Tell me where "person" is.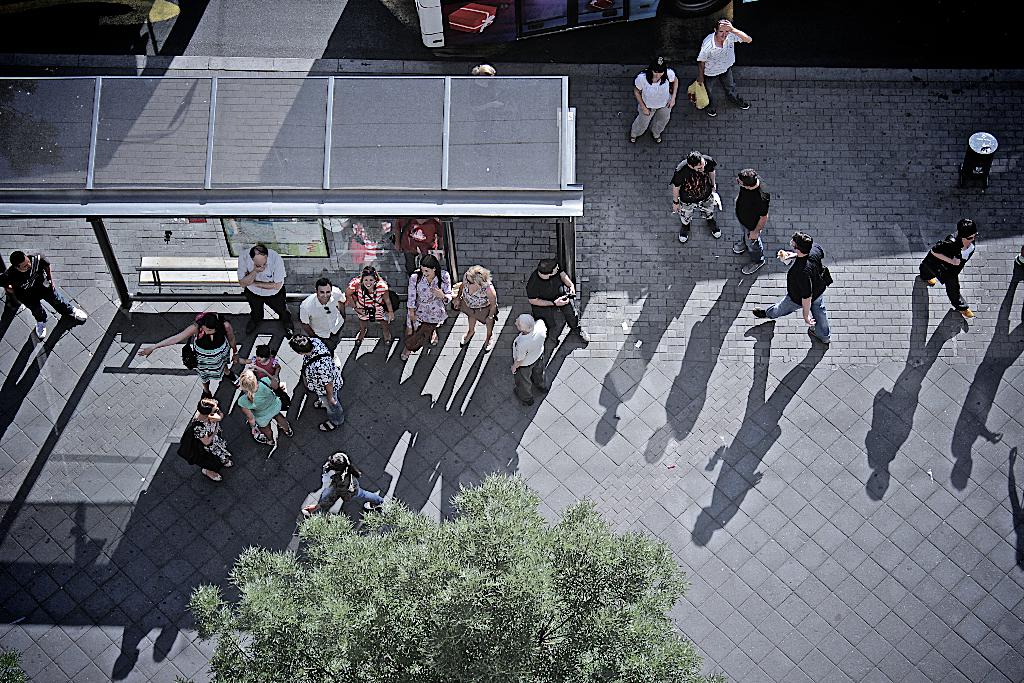
"person" is at box(732, 168, 773, 279).
